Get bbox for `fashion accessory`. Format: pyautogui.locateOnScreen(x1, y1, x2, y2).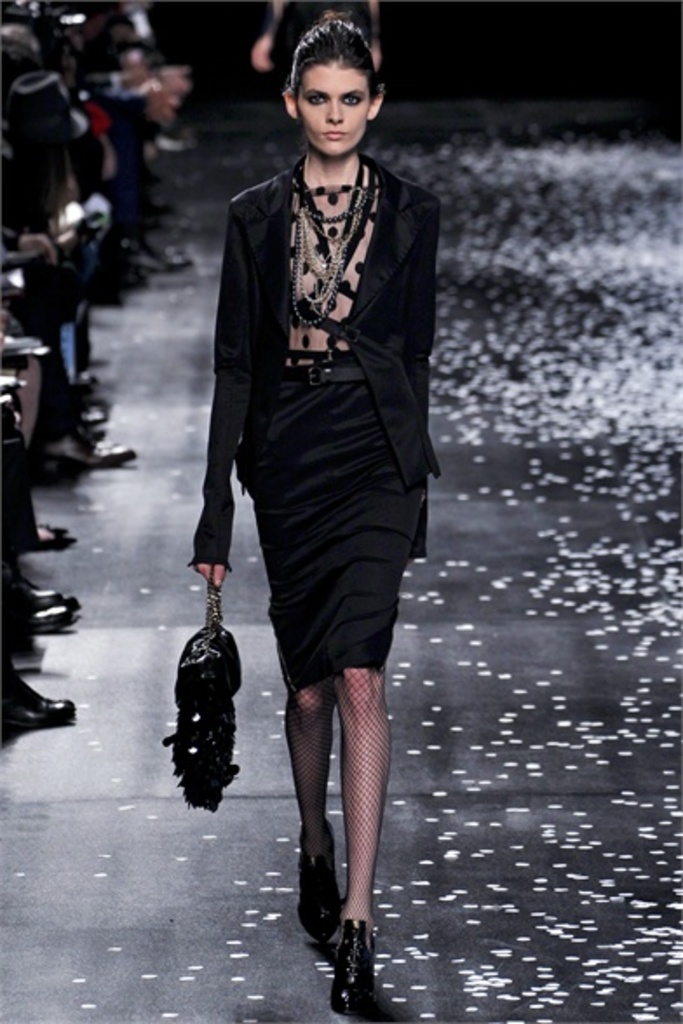
pyautogui.locateOnScreen(294, 817, 342, 947).
